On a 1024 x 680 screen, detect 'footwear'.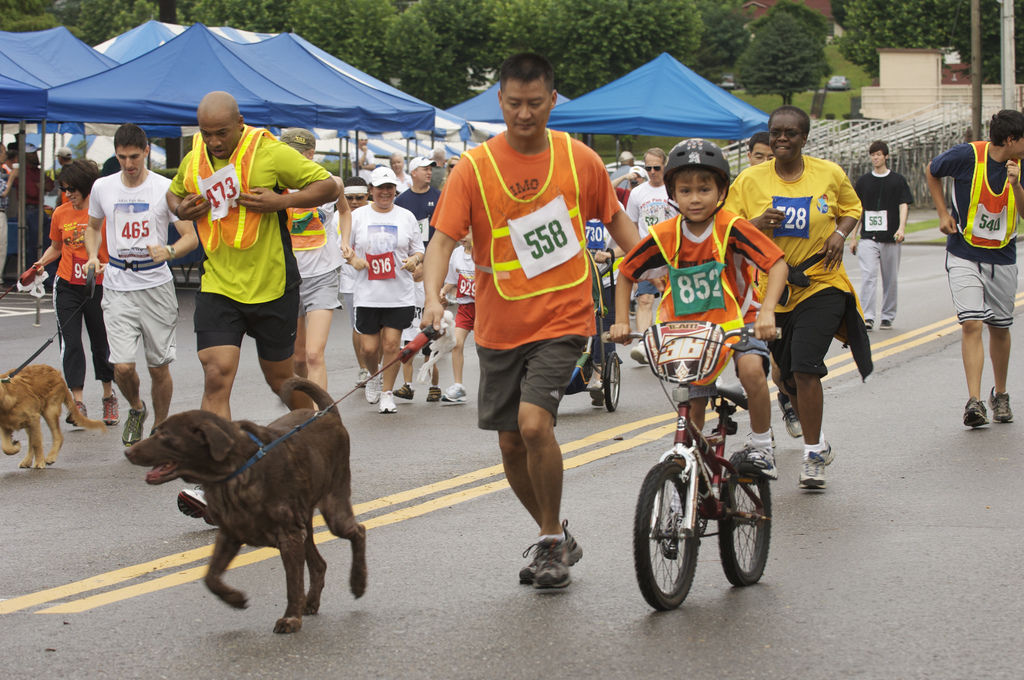
locate(360, 370, 382, 409).
